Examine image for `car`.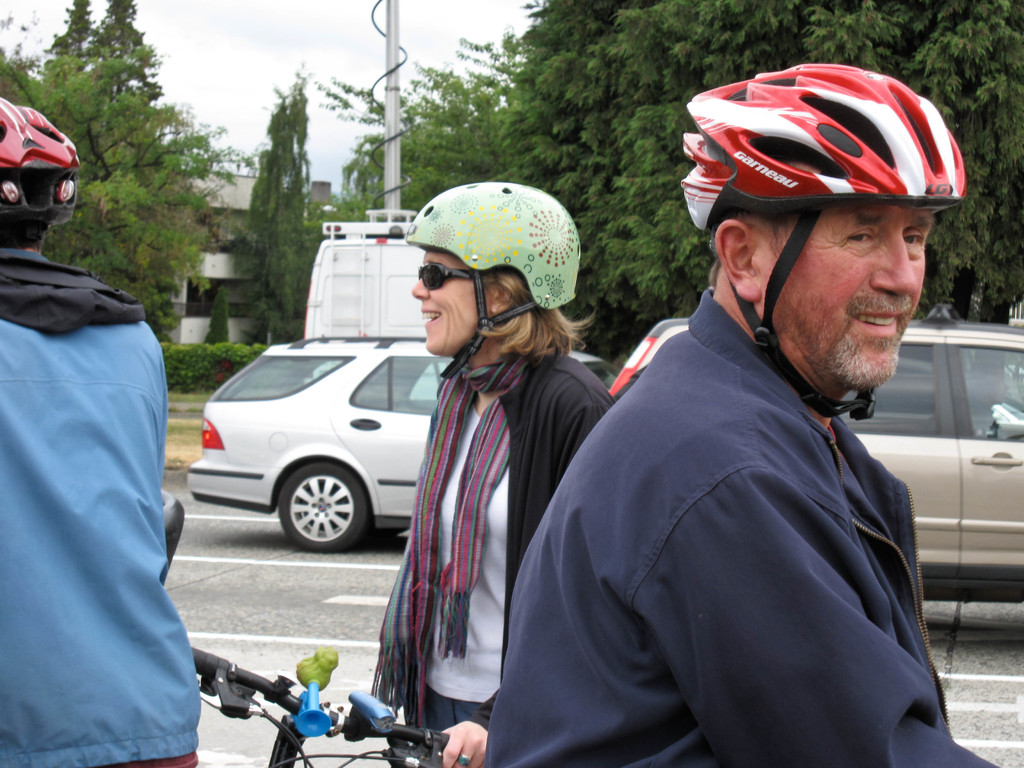
Examination result: x1=611 y1=300 x2=1023 y2=603.
